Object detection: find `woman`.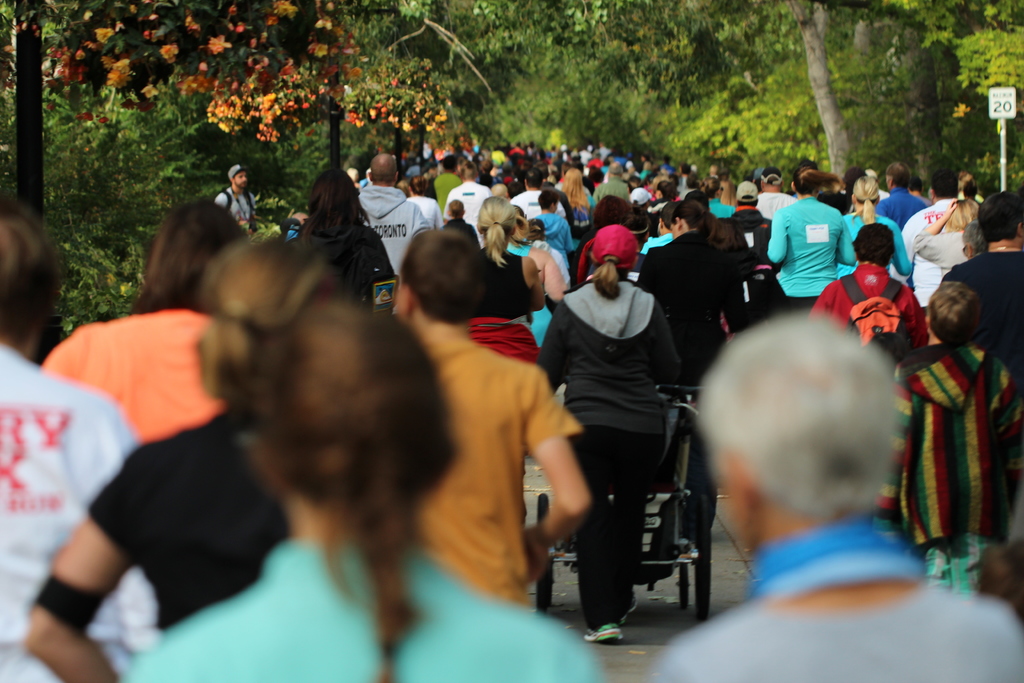
detection(508, 205, 565, 346).
